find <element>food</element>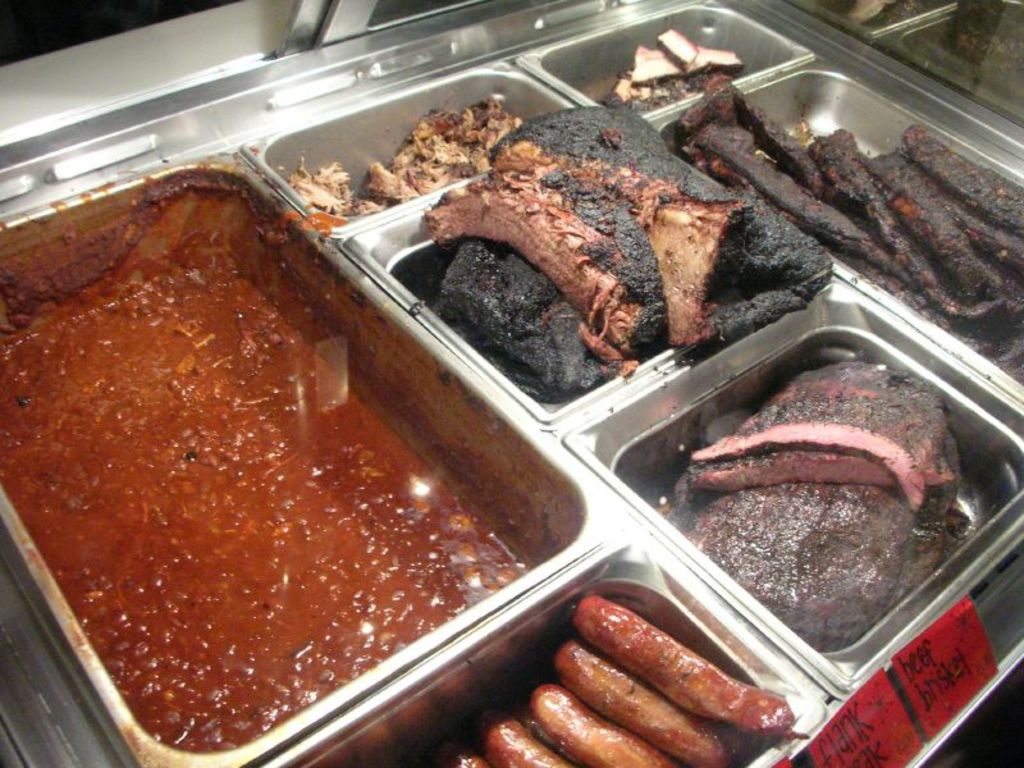
<bbox>806, 131, 1007, 333</bbox>
